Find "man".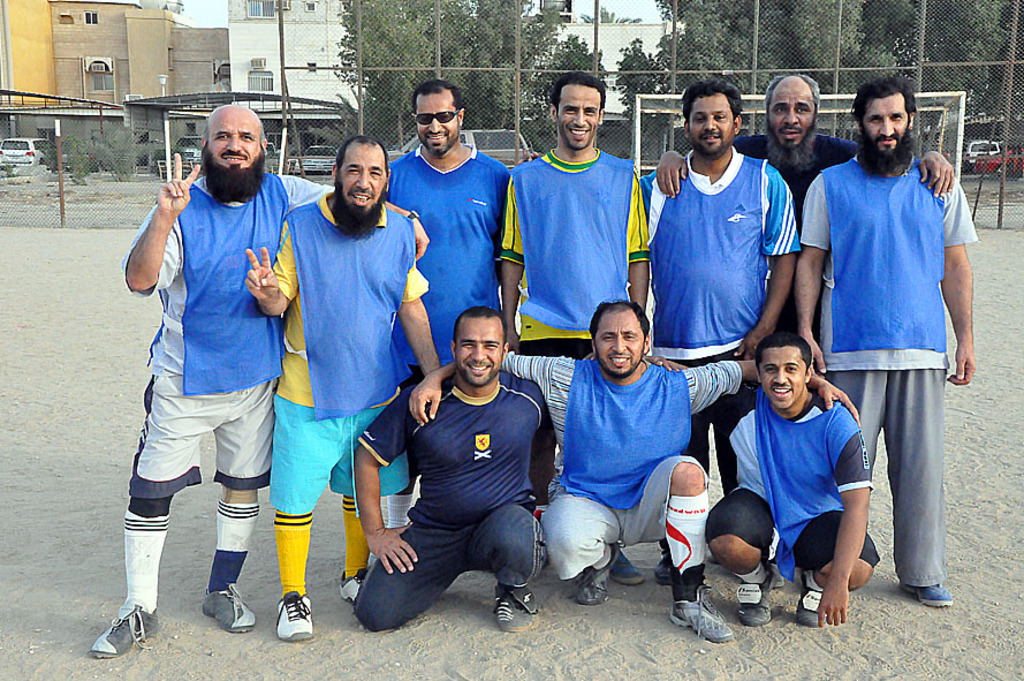
636/77/801/583.
